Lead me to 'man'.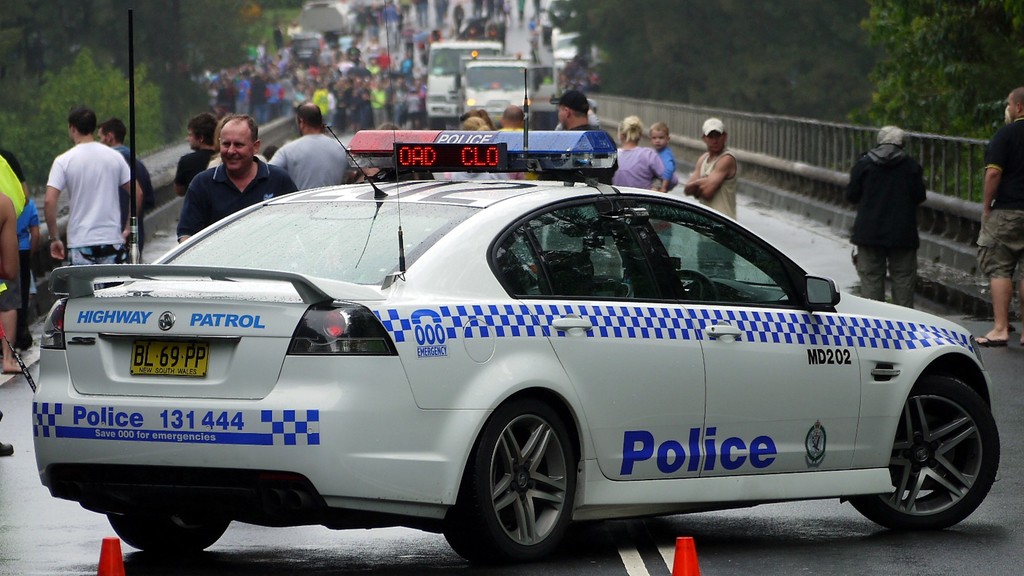
Lead to 532,87,617,186.
